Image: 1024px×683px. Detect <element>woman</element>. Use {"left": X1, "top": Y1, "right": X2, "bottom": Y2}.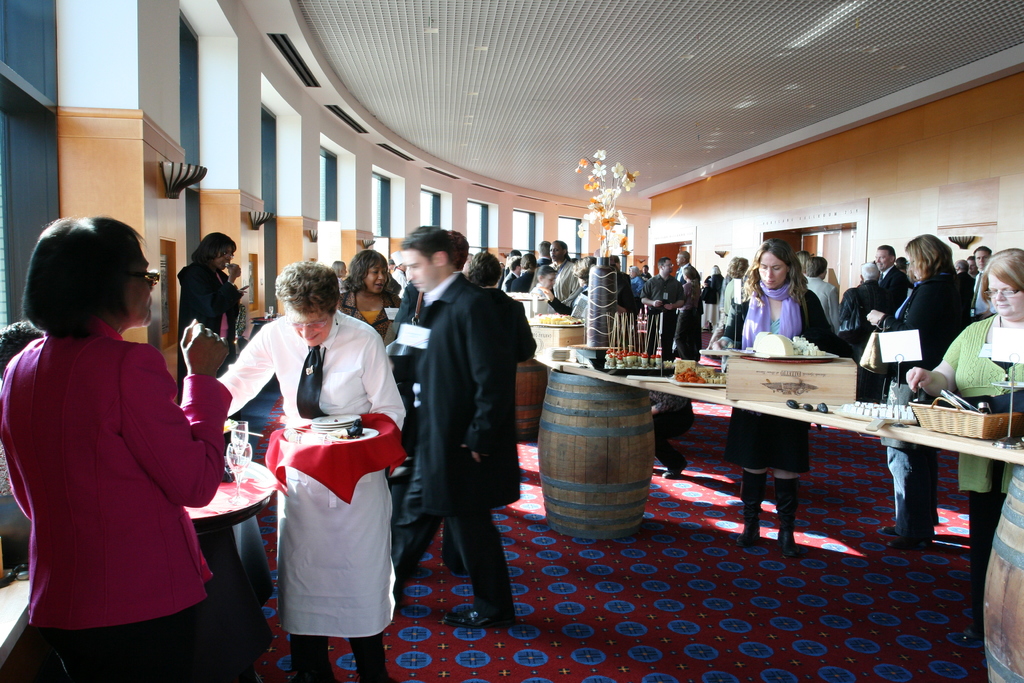
{"left": 632, "top": 263, "right": 641, "bottom": 303}.
